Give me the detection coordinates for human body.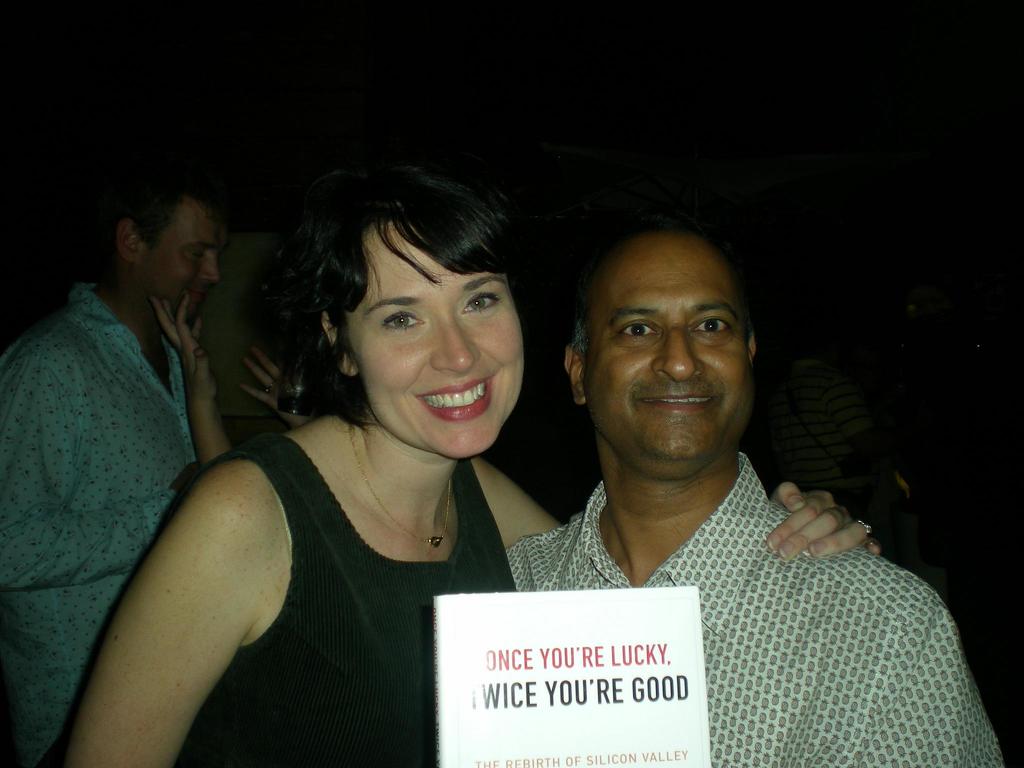
box(4, 143, 262, 691).
